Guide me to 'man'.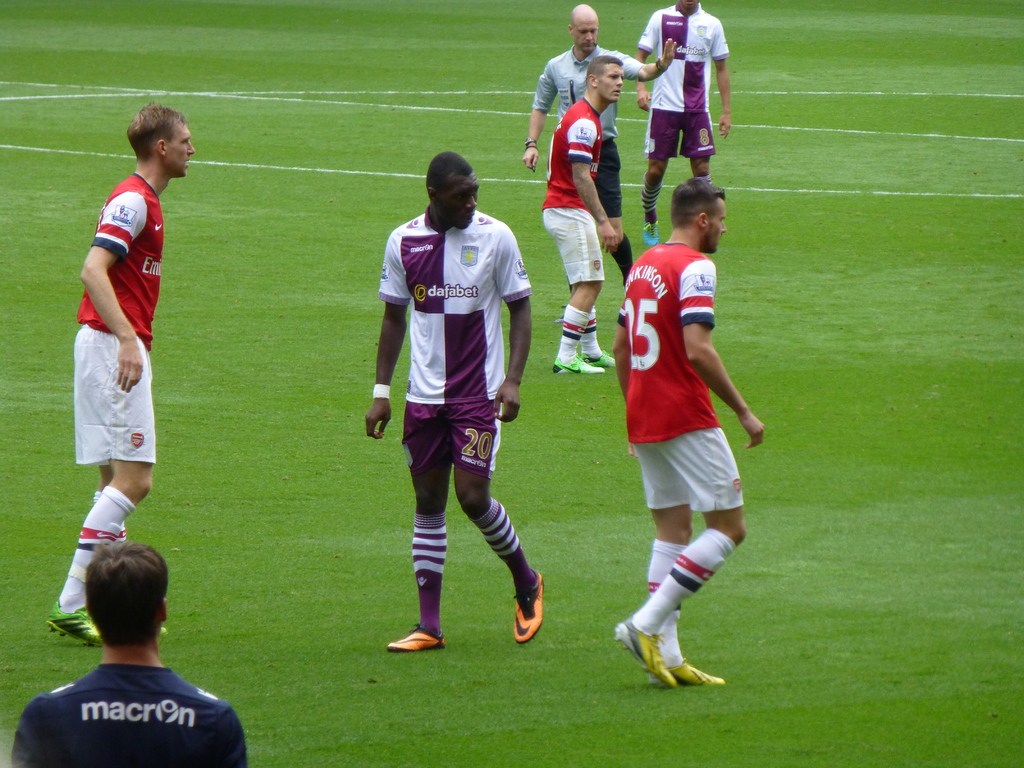
Guidance: box=[539, 58, 625, 376].
